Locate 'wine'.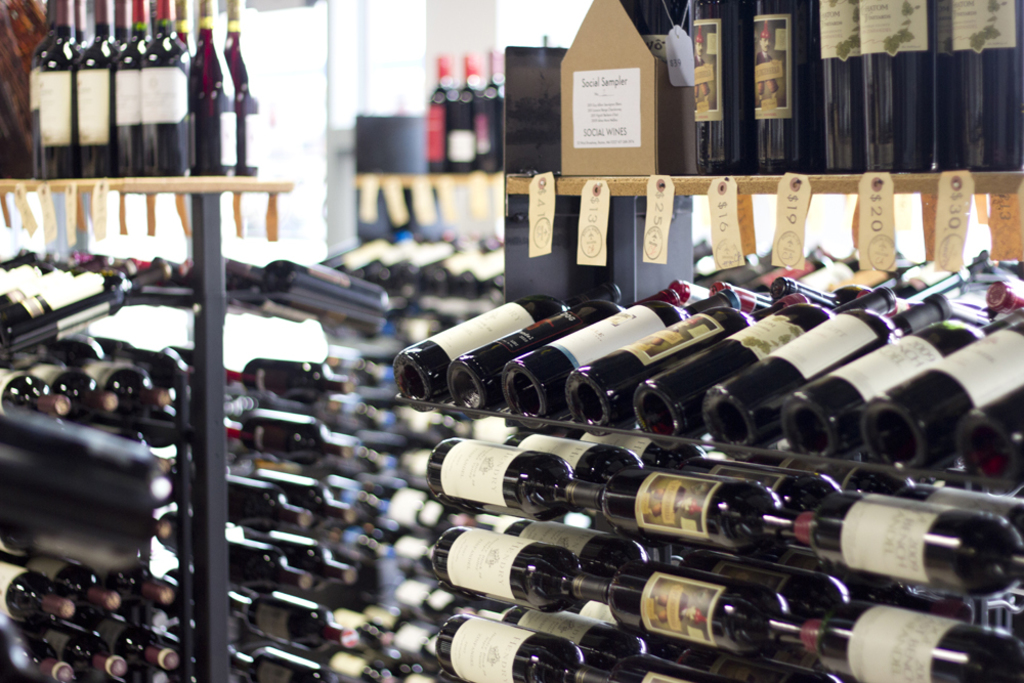
Bounding box: select_region(604, 475, 810, 552).
